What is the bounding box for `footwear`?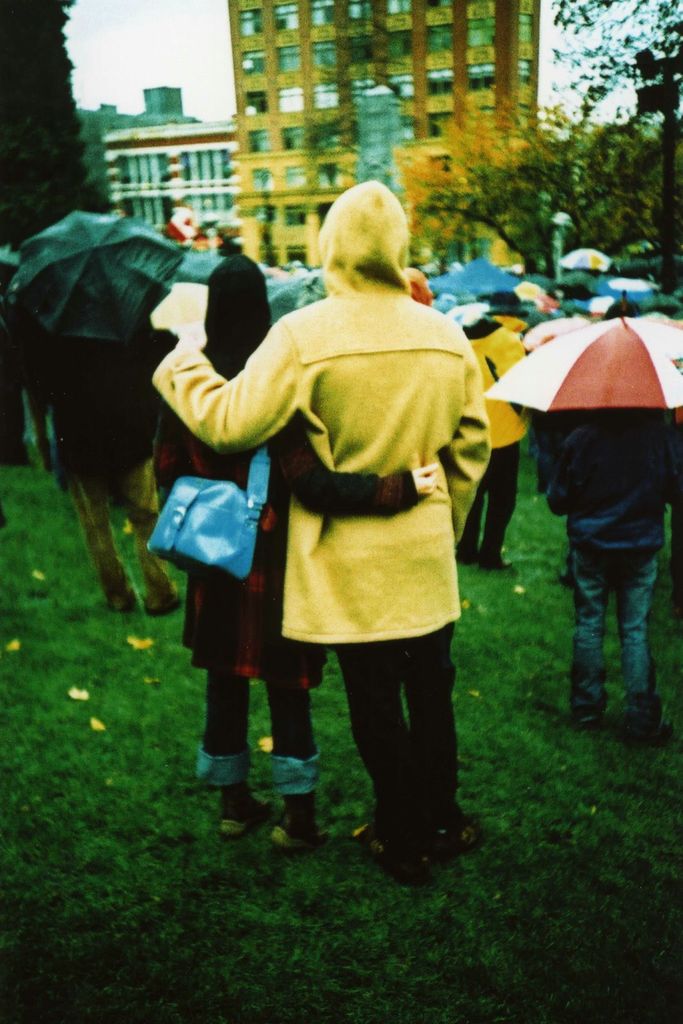
<region>355, 830, 431, 898</region>.
